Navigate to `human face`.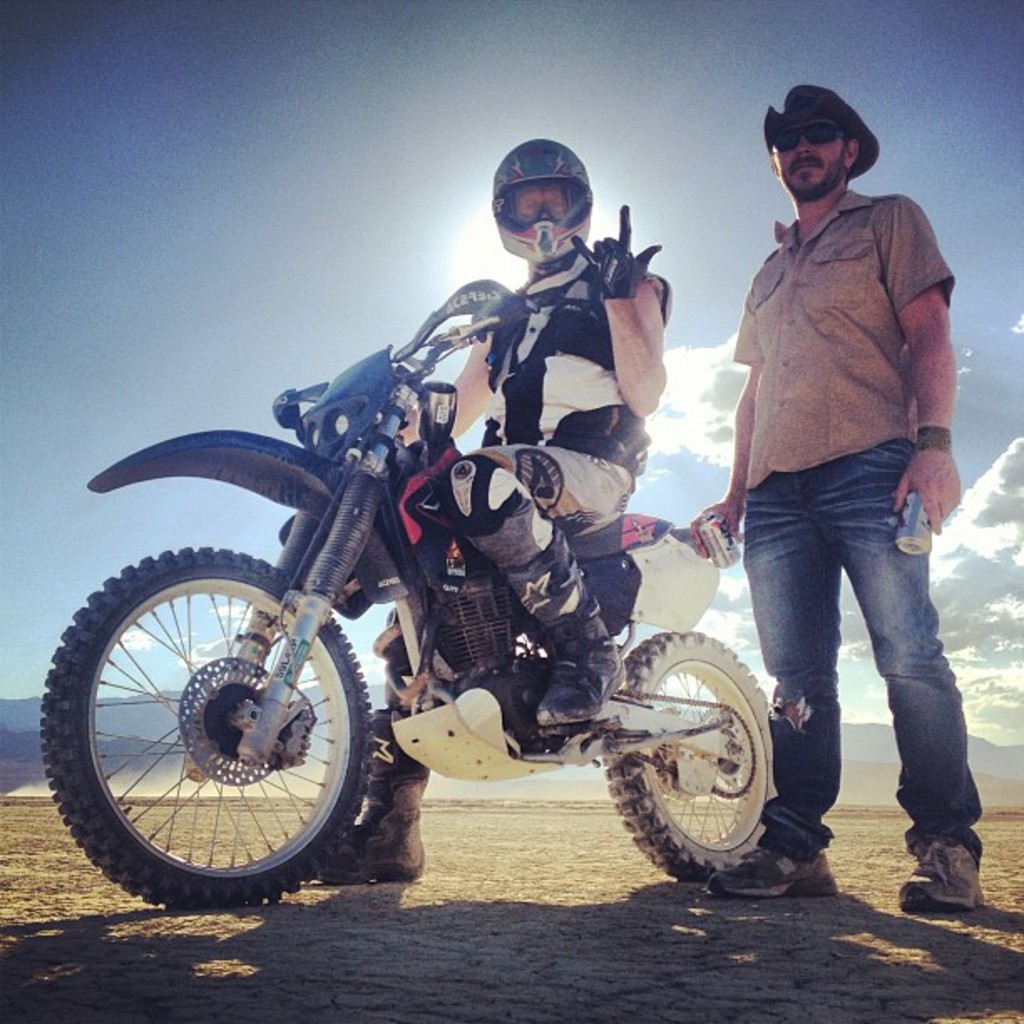
Navigation target: bbox(507, 181, 579, 236).
